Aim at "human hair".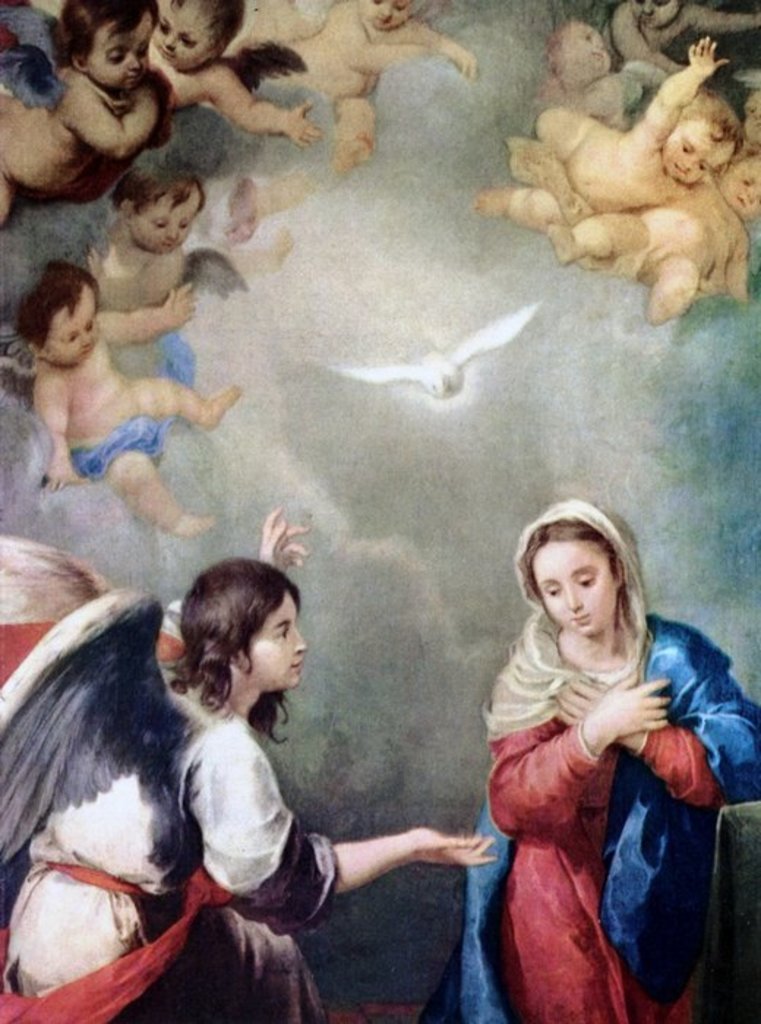
Aimed at 149, 575, 307, 737.
